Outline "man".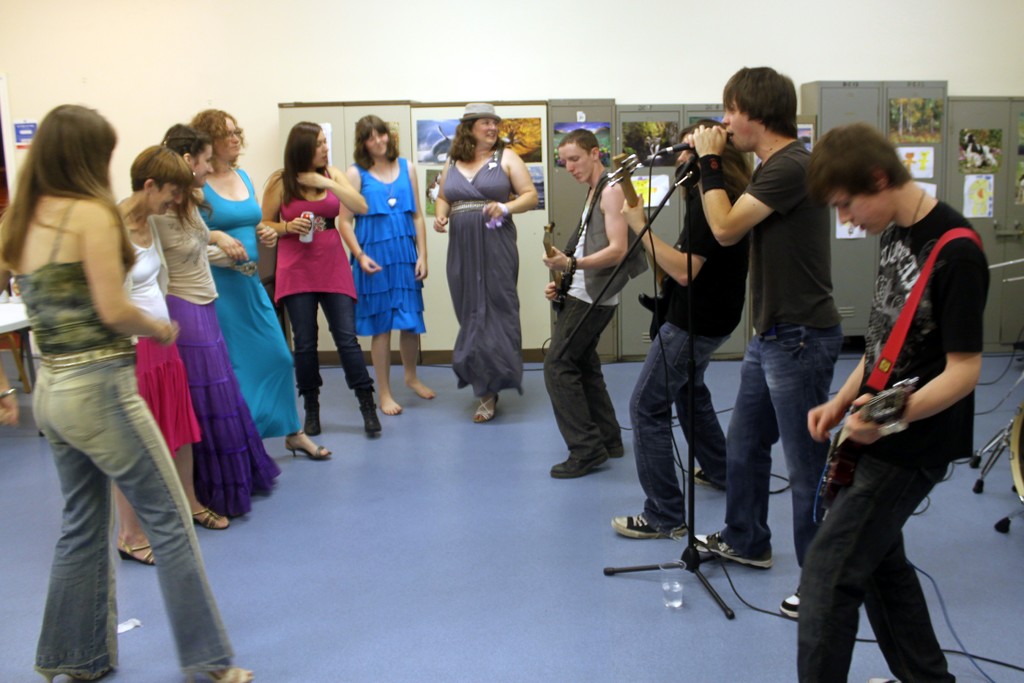
Outline: bbox(671, 67, 849, 627).
